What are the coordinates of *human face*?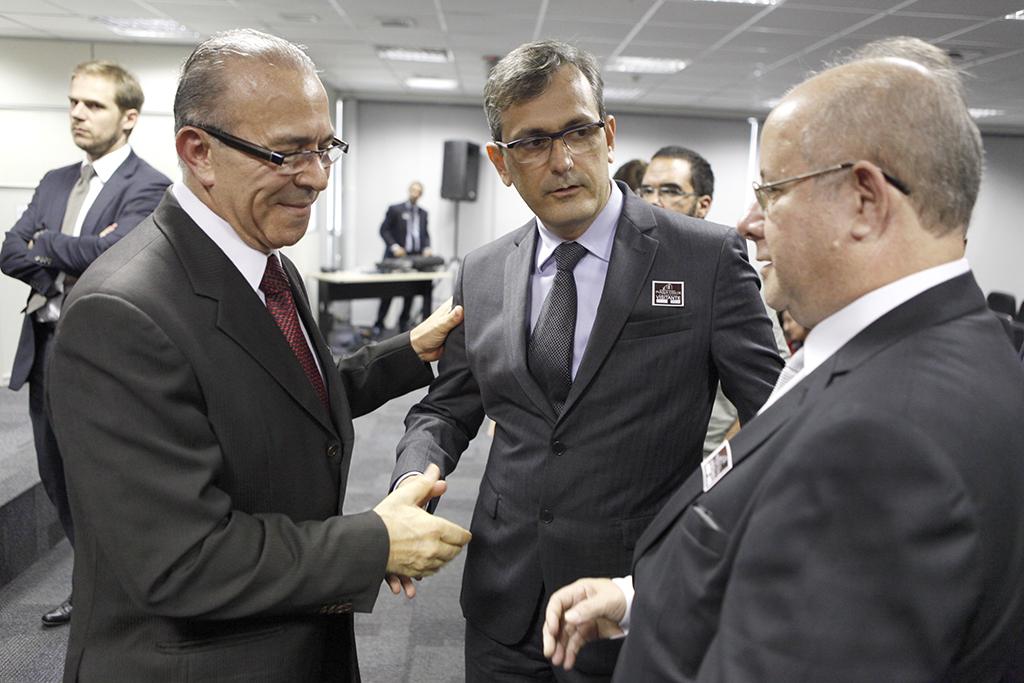
213:75:342:248.
